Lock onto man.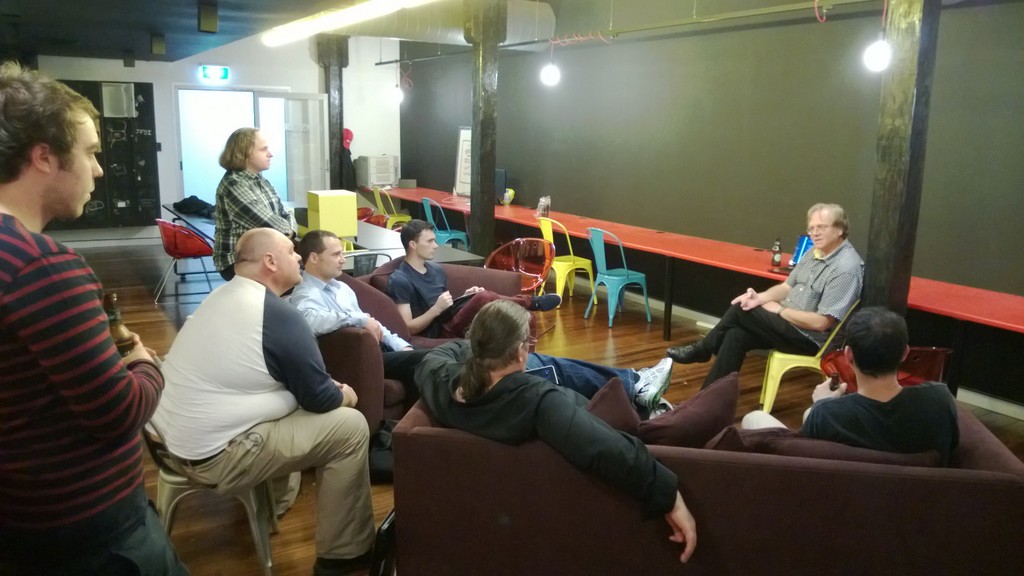
Locked: box=[388, 210, 566, 344].
